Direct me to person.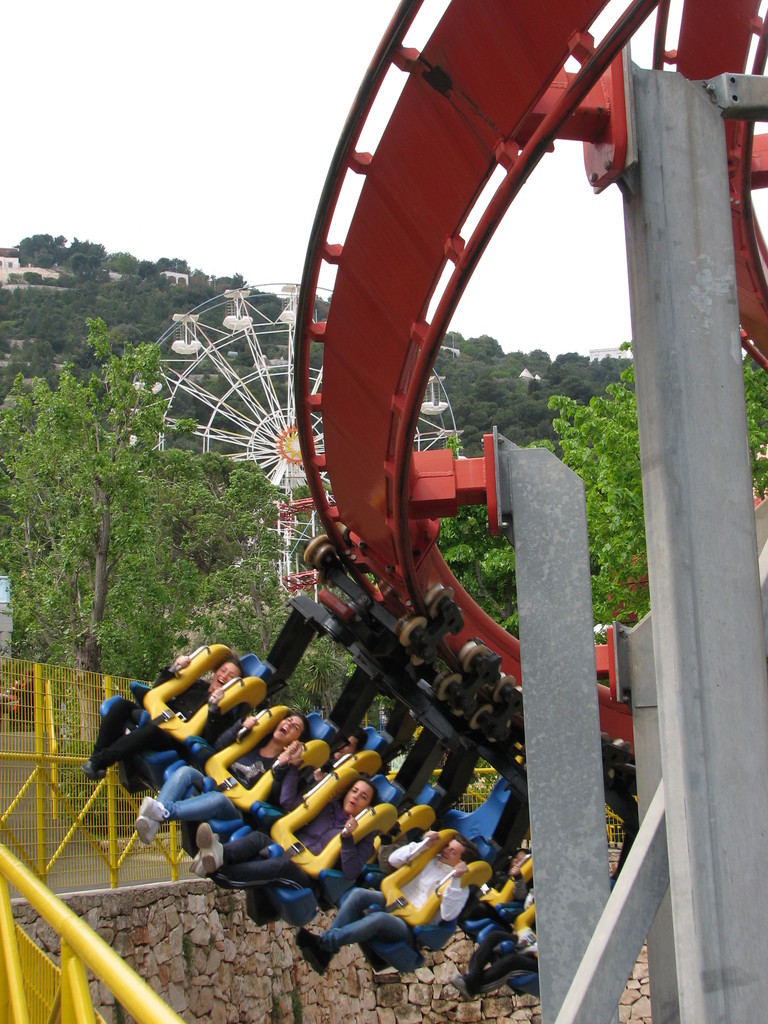
Direction: {"left": 294, "top": 826, "right": 485, "bottom": 976}.
